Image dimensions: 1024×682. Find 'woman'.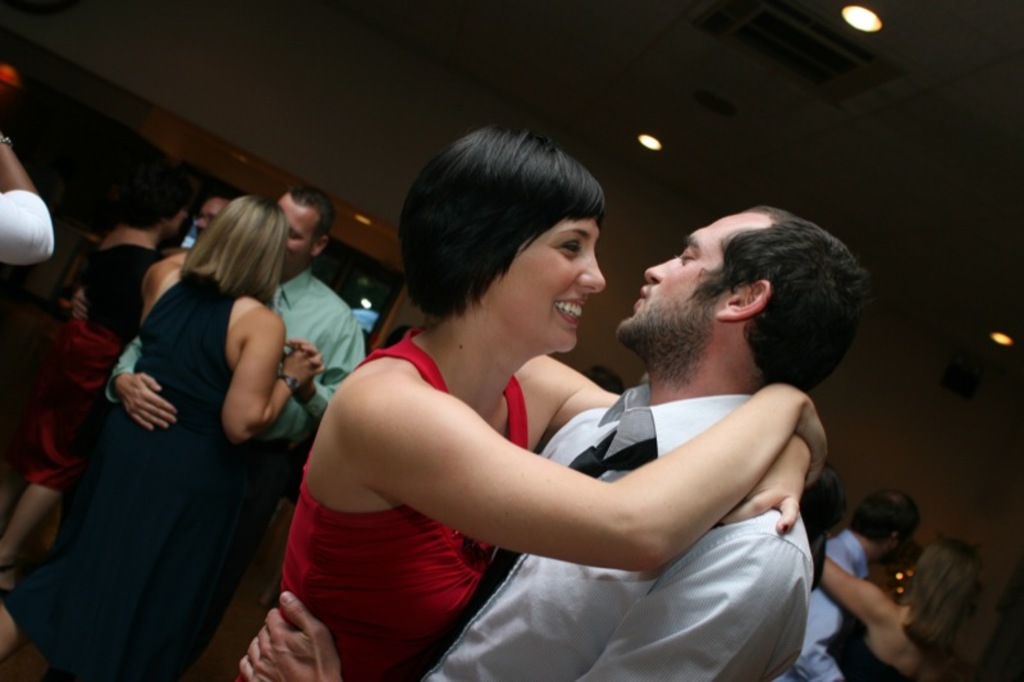
(210,120,832,677).
